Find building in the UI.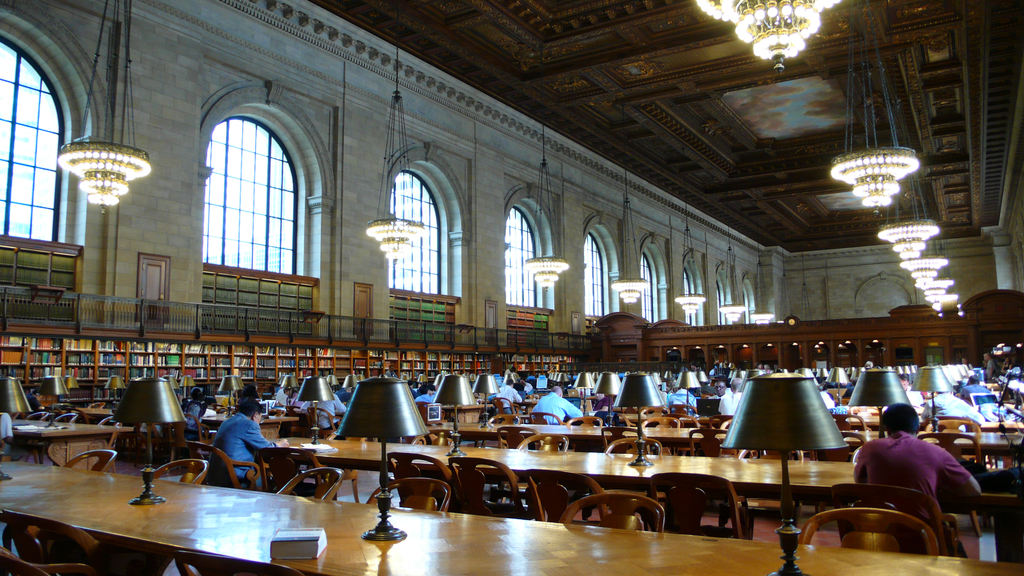
UI element at l=0, t=0, r=1023, b=575.
